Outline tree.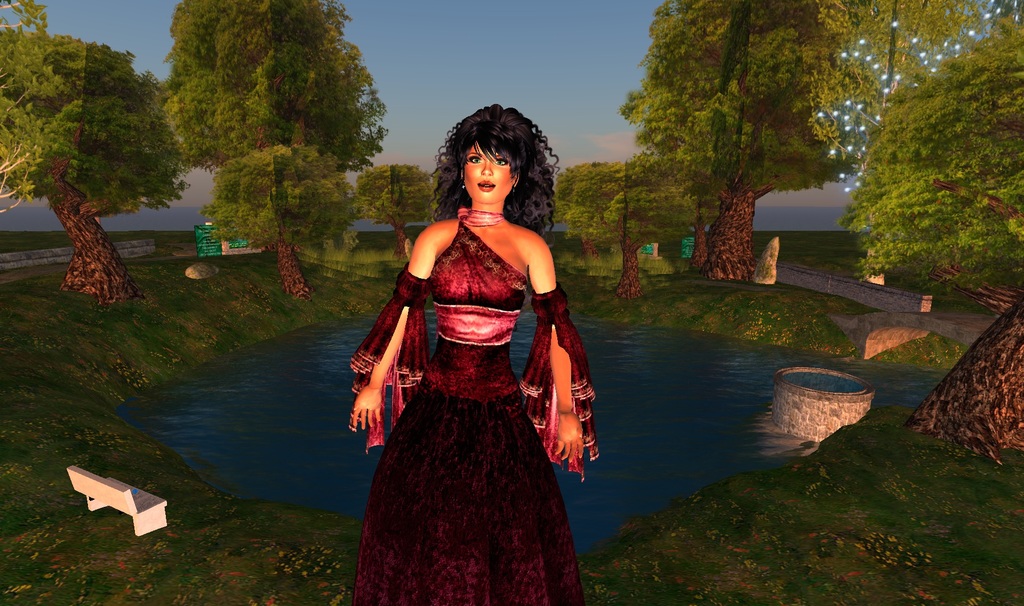
Outline: bbox=(204, 141, 362, 297).
